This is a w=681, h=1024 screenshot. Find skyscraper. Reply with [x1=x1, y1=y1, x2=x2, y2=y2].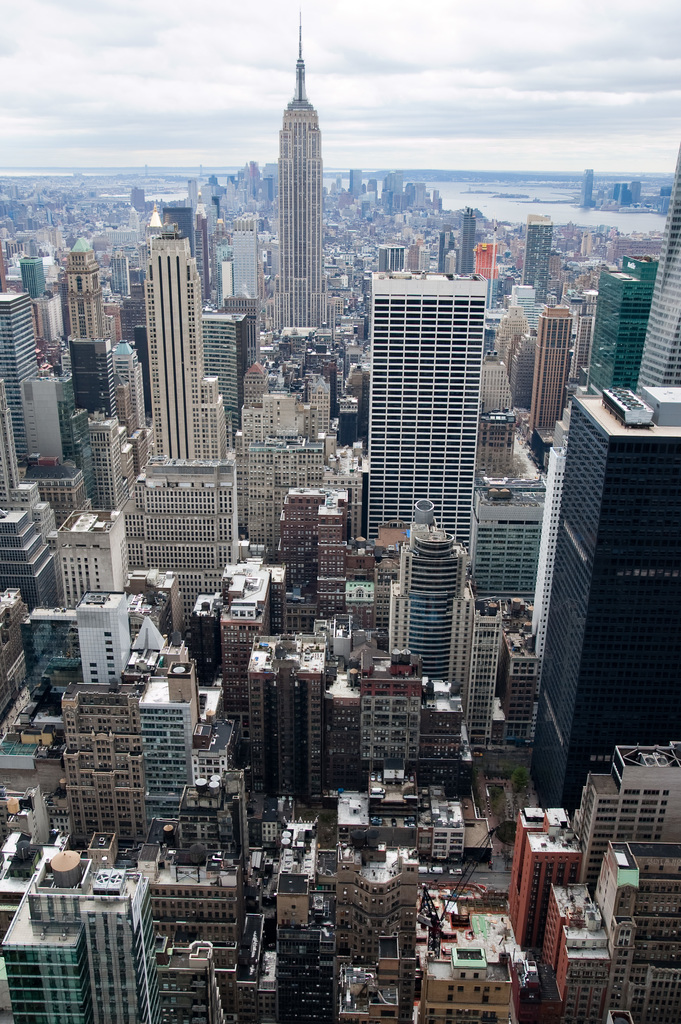
[x1=230, y1=214, x2=260, y2=293].
